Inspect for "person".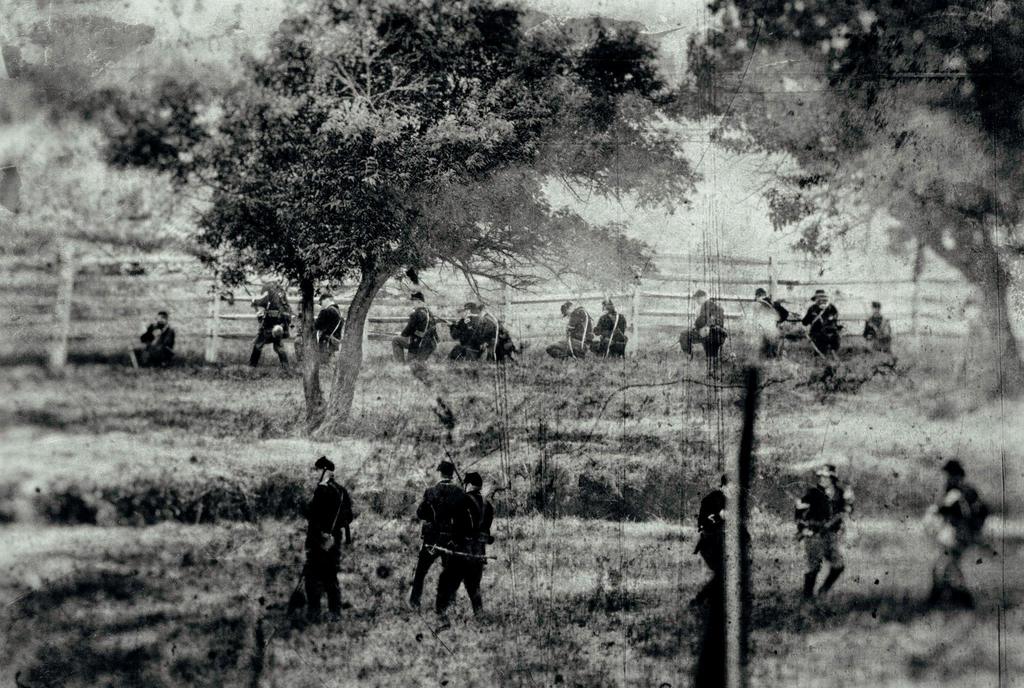
Inspection: (796, 291, 841, 358).
